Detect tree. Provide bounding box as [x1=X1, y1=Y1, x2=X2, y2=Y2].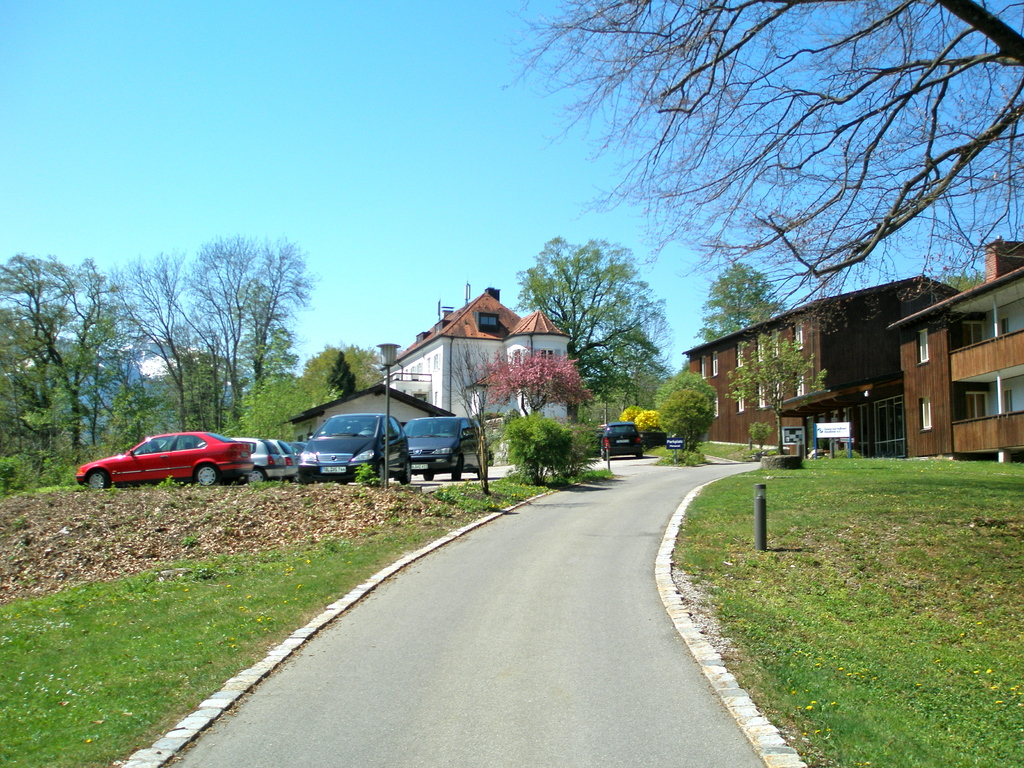
[x1=504, y1=0, x2=1023, y2=337].
